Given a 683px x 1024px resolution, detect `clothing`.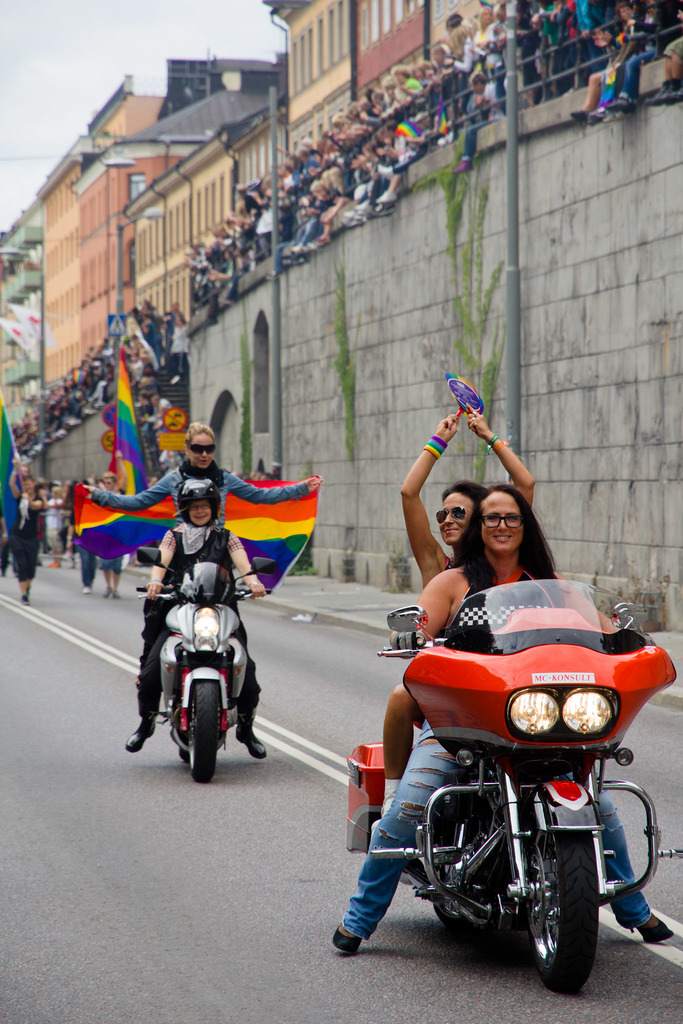
box=[80, 458, 308, 535].
